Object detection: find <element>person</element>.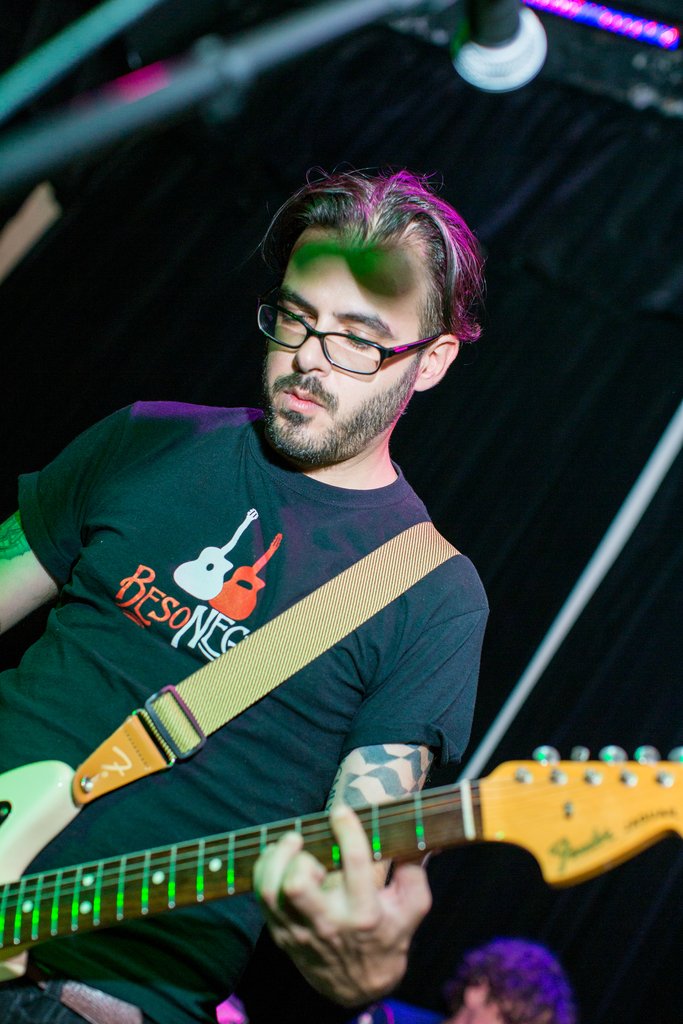
0:171:495:1023.
